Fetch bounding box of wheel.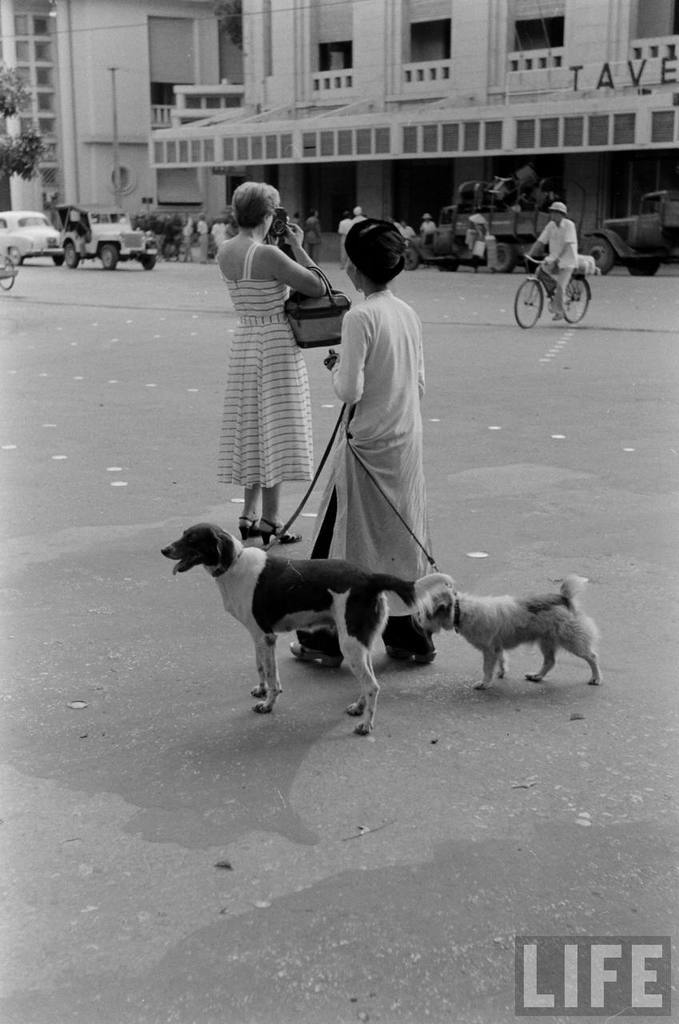
Bbox: left=178, top=242, right=186, bottom=262.
